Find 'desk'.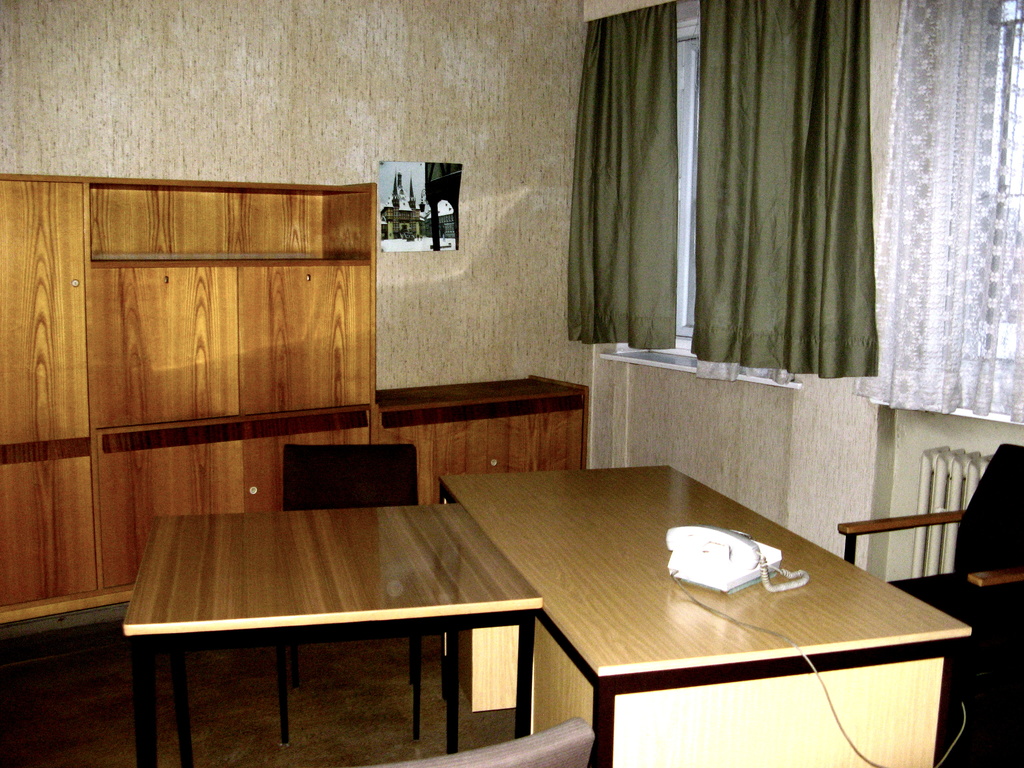
box(440, 461, 971, 767).
